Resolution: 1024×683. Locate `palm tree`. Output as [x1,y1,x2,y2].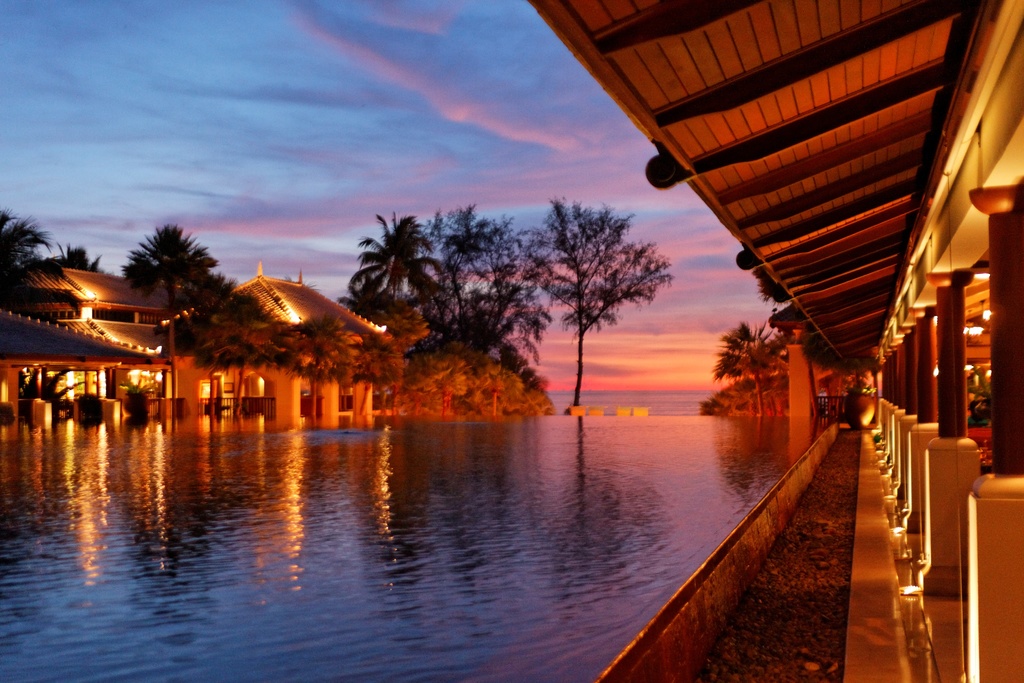
[351,209,429,308].
